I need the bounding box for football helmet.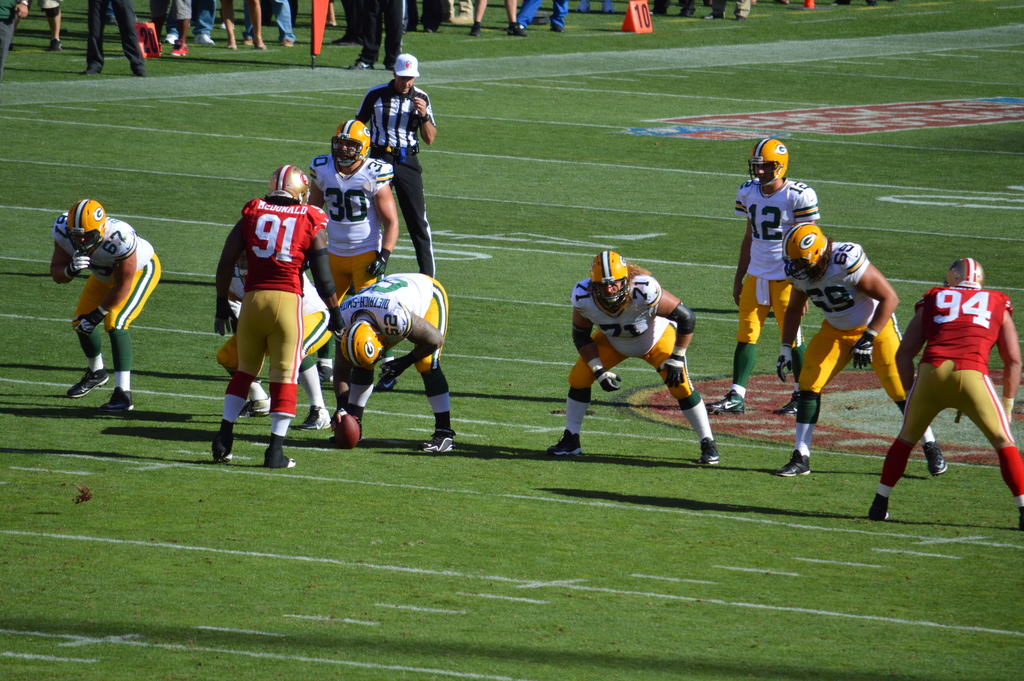
Here it is: [592, 249, 630, 309].
